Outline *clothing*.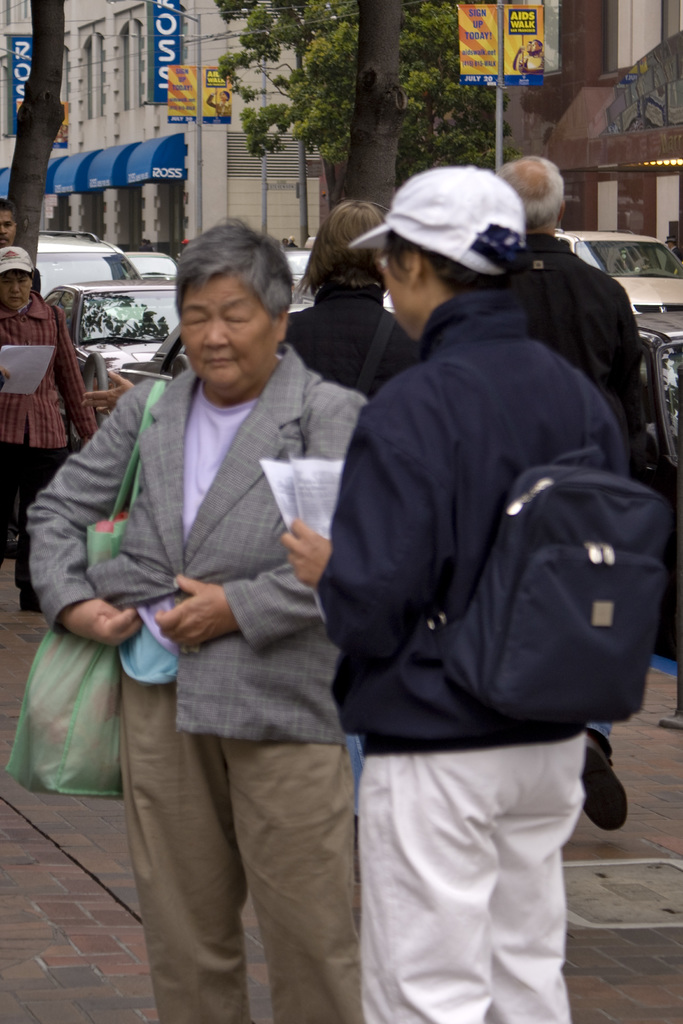
Outline: [x1=308, y1=285, x2=636, y2=1023].
